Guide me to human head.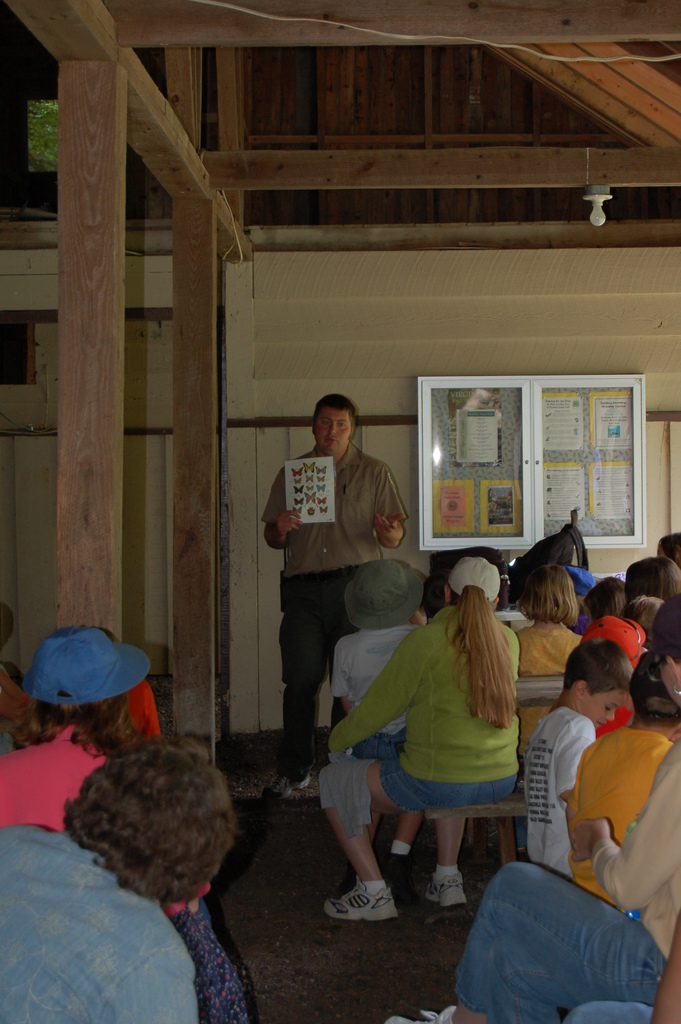
Guidance: [left=518, top=567, right=578, bottom=614].
